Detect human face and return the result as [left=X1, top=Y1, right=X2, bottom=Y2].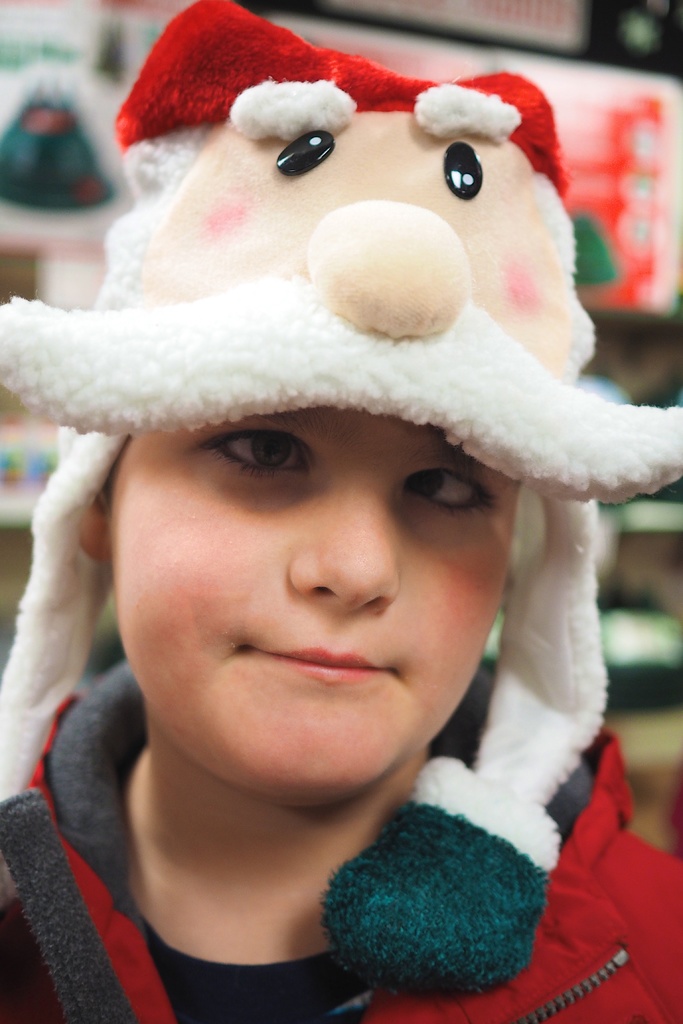
[left=113, top=405, right=516, bottom=804].
